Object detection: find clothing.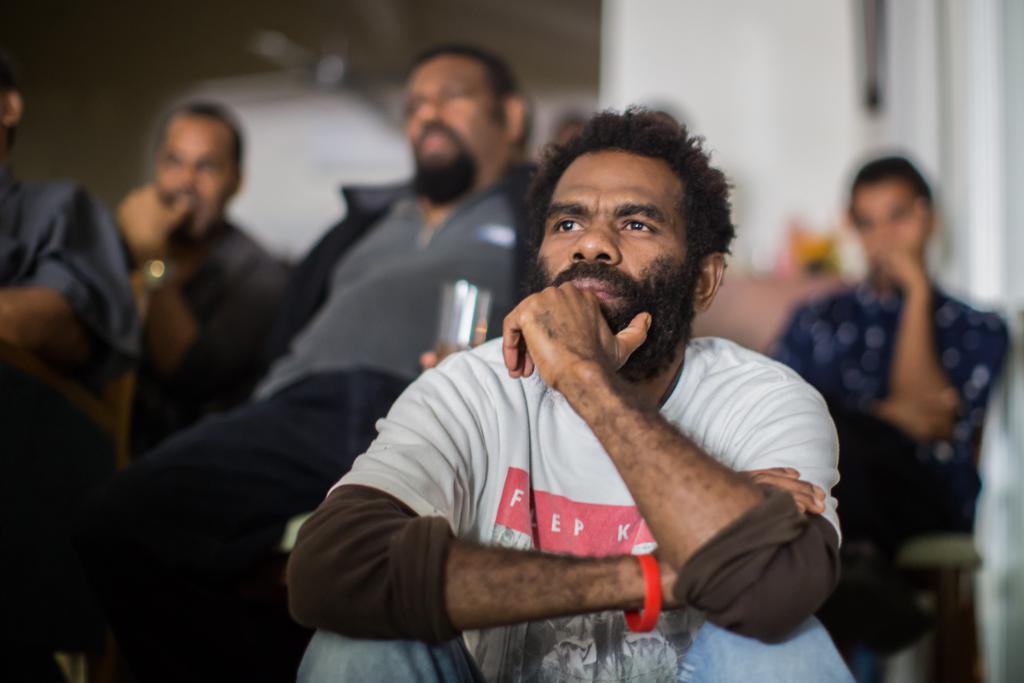
[x1=125, y1=217, x2=280, y2=405].
